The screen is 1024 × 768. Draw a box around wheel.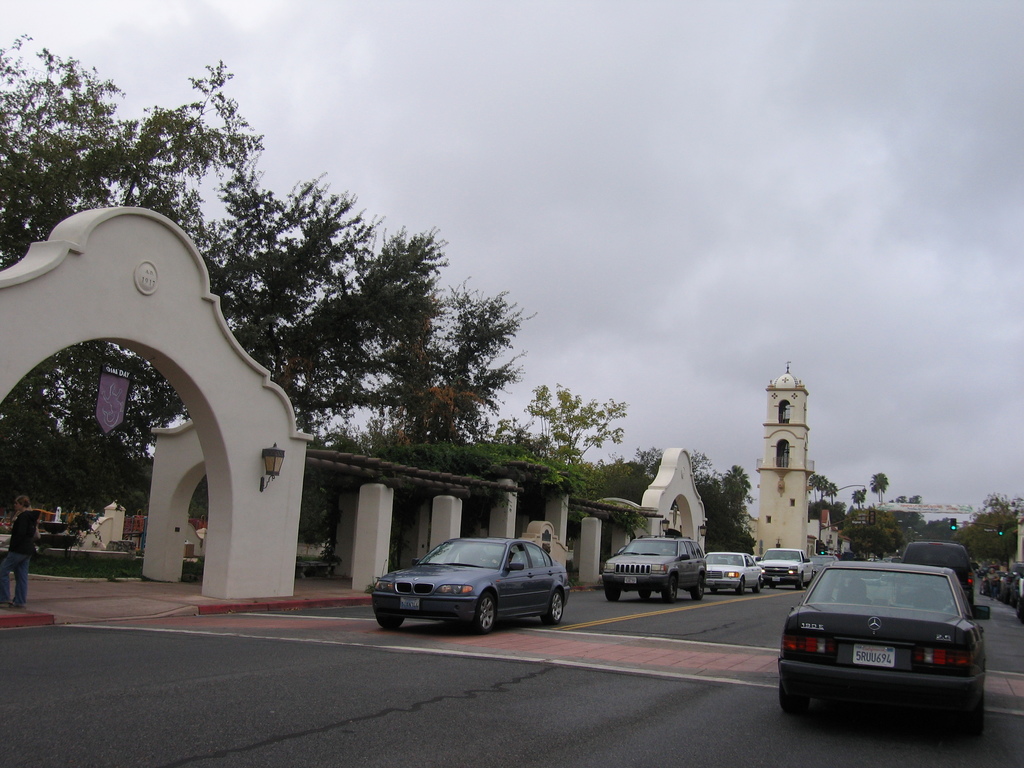
locate(543, 589, 561, 631).
